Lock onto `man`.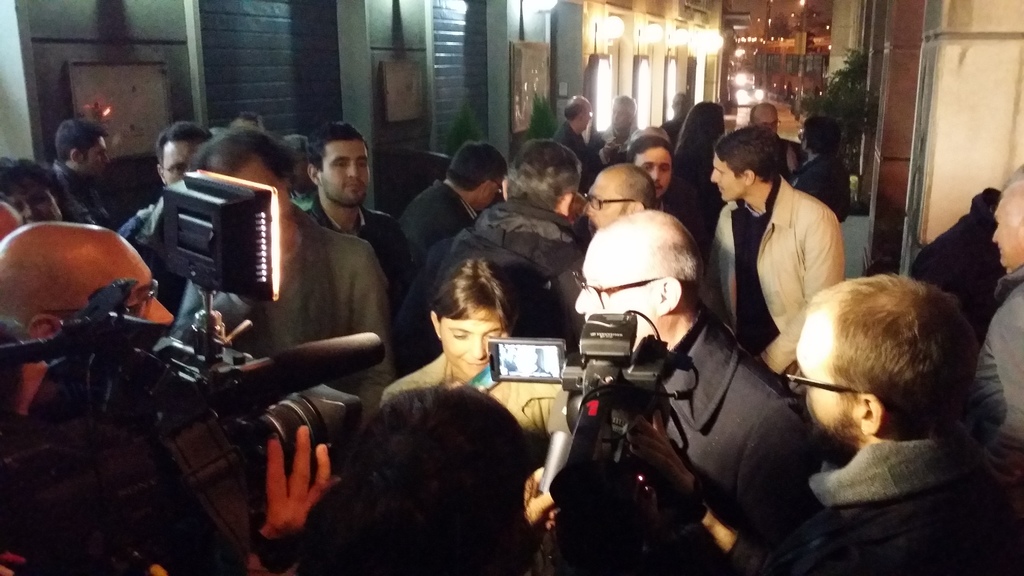
Locked: bbox=[583, 165, 652, 246].
